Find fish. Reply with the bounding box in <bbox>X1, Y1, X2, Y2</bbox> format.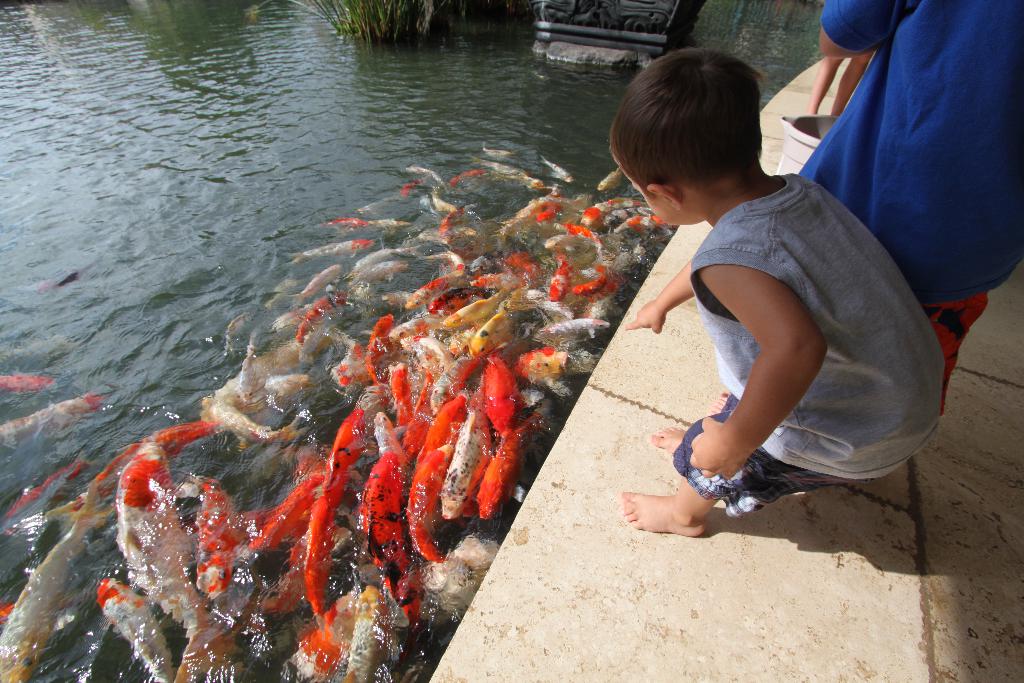
<bbox>203, 398, 309, 450</bbox>.
